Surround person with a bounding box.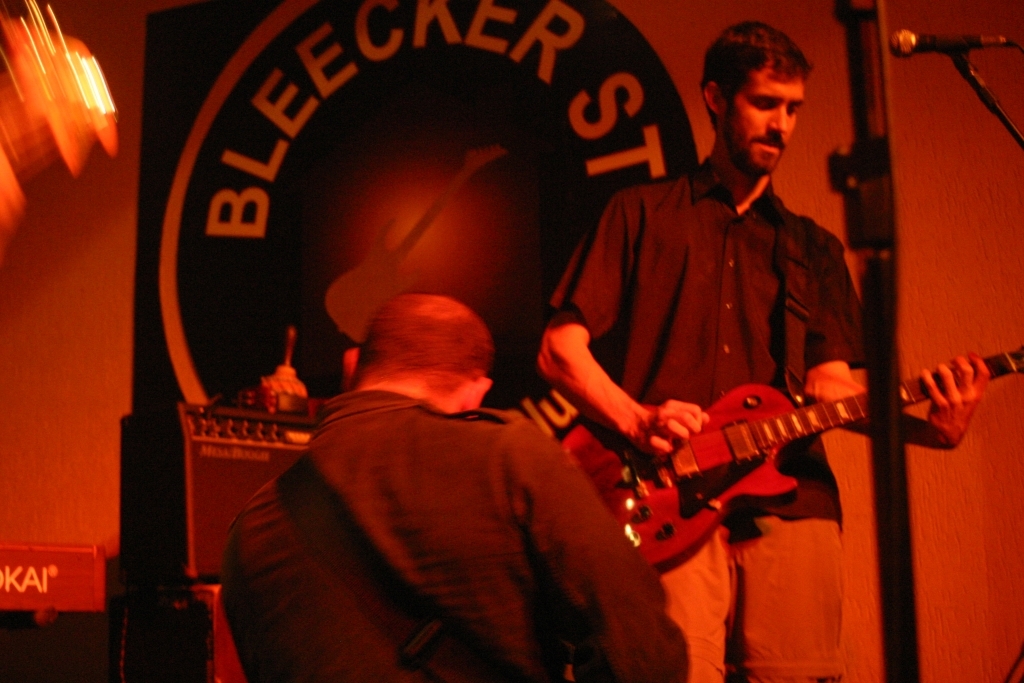
218/286/684/678.
